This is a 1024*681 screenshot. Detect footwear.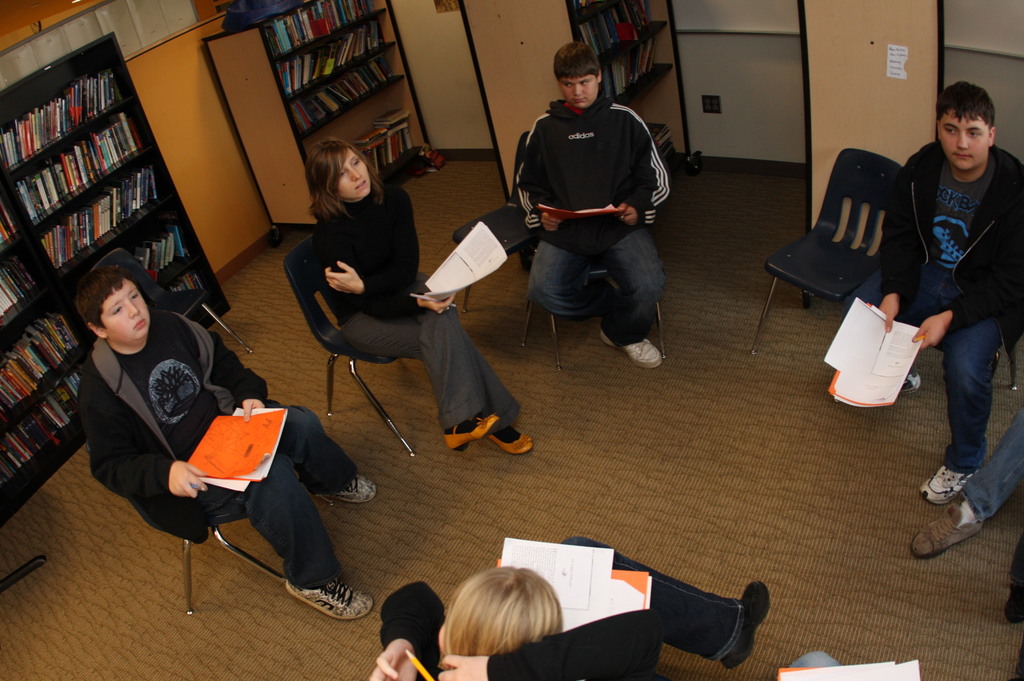
[left=919, top=468, right=975, bottom=508].
